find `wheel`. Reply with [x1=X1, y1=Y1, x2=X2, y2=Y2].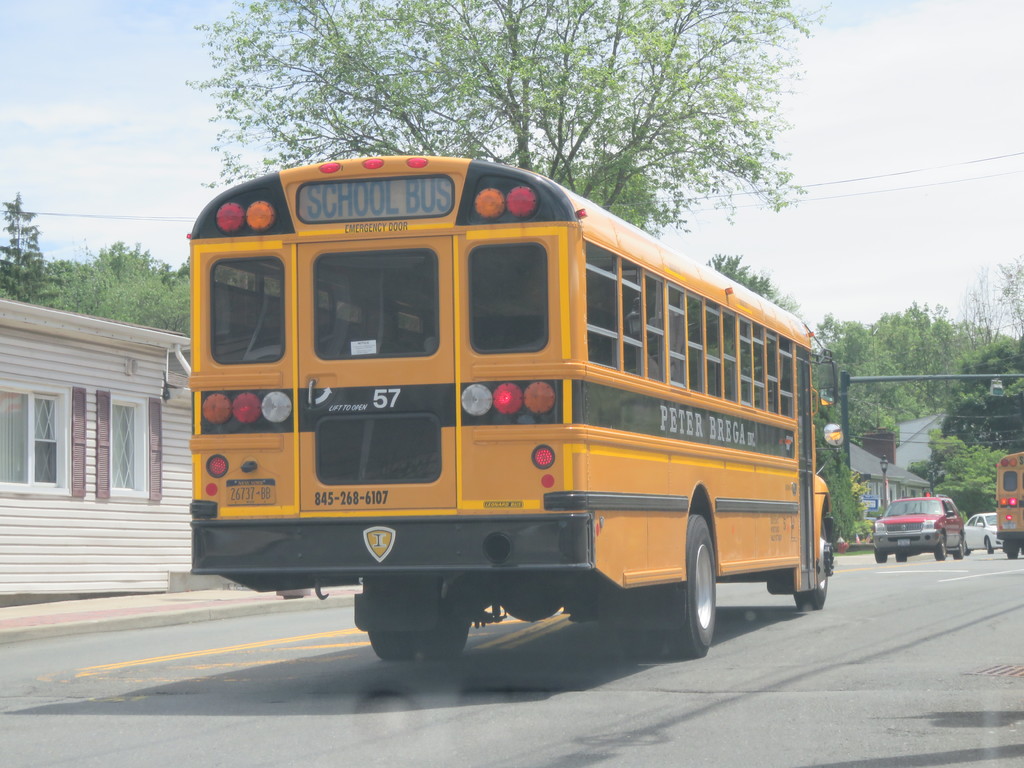
[x1=951, y1=535, x2=966, y2=559].
